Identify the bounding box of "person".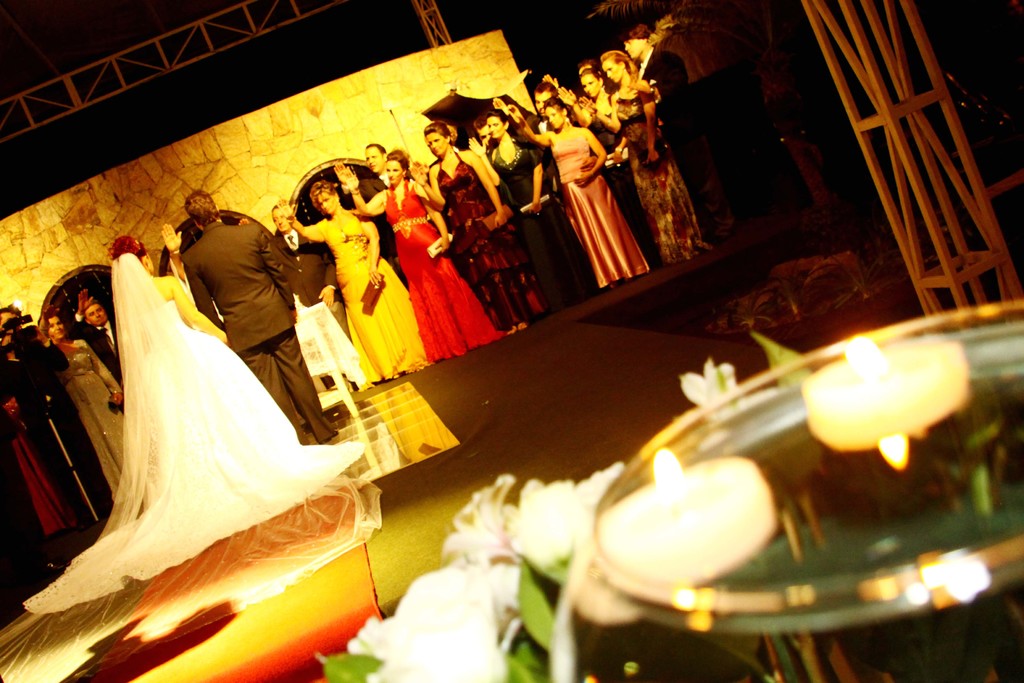
[273, 181, 430, 383].
